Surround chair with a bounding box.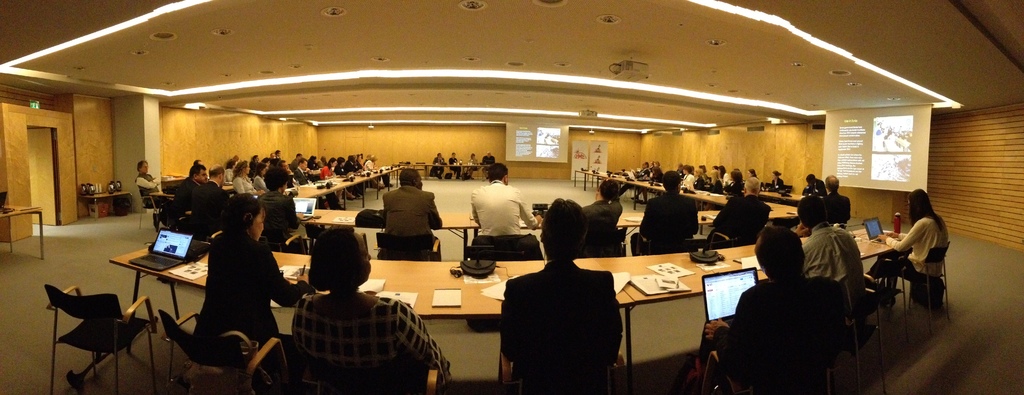
[left=476, top=235, right=538, bottom=260].
